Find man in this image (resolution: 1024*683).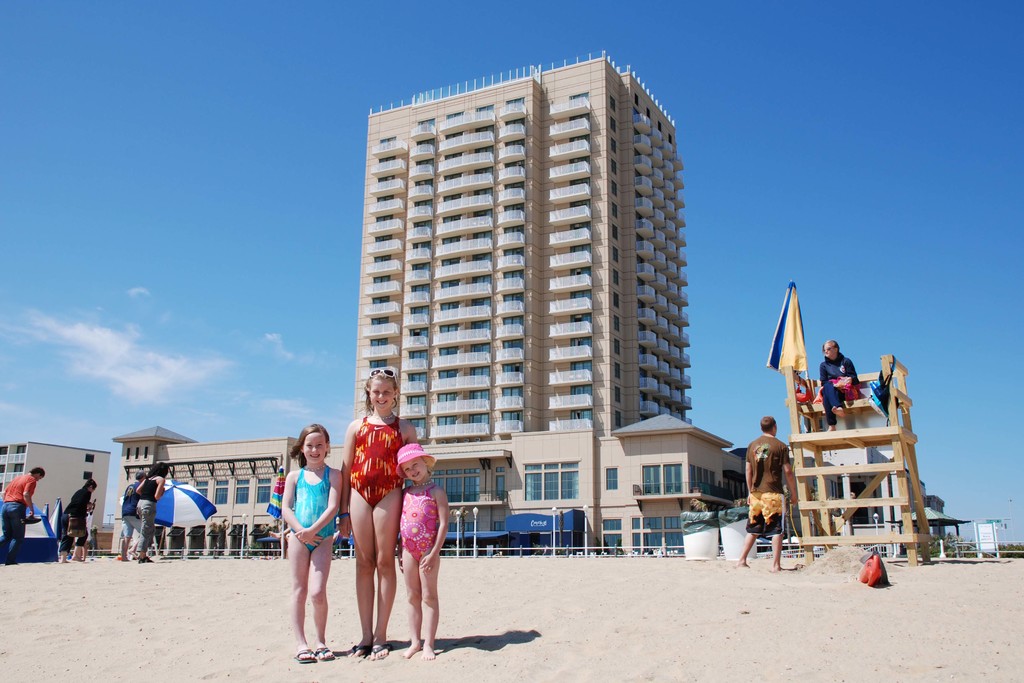
[x1=819, y1=336, x2=860, y2=432].
